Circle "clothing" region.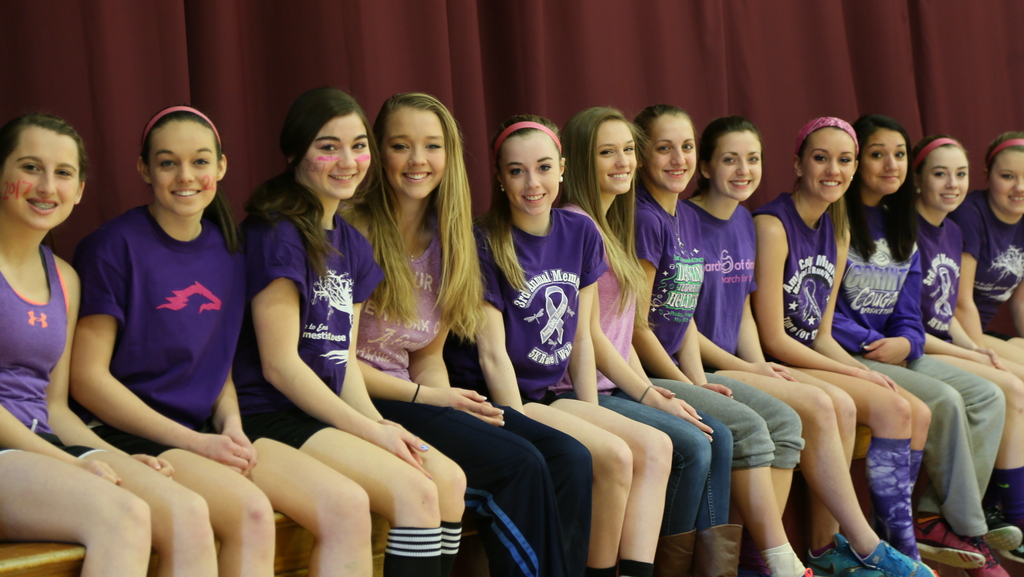
Region: bbox=[353, 225, 594, 576].
